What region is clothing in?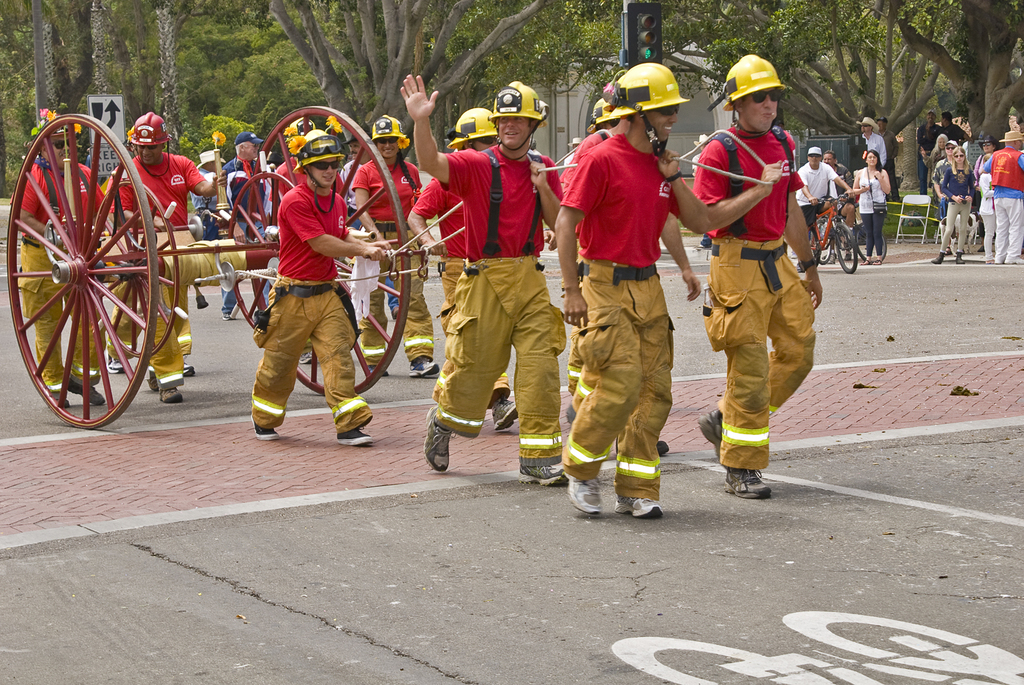
<region>914, 118, 941, 197</region>.
